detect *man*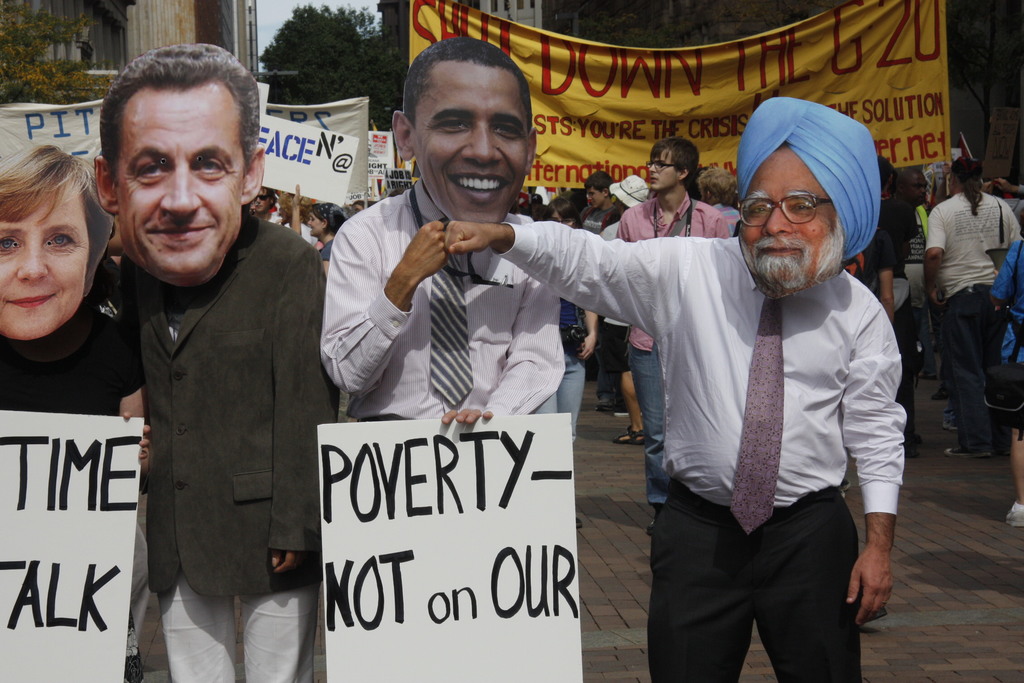
bbox(918, 156, 1020, 458)
